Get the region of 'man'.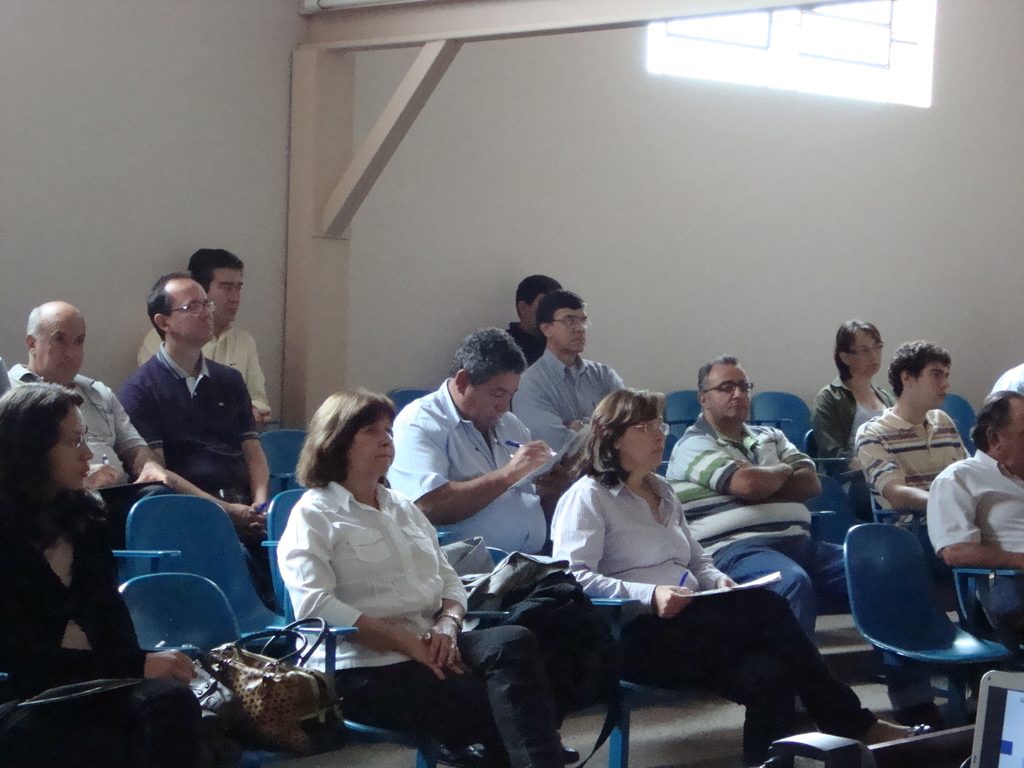
924:387:1023:638.
